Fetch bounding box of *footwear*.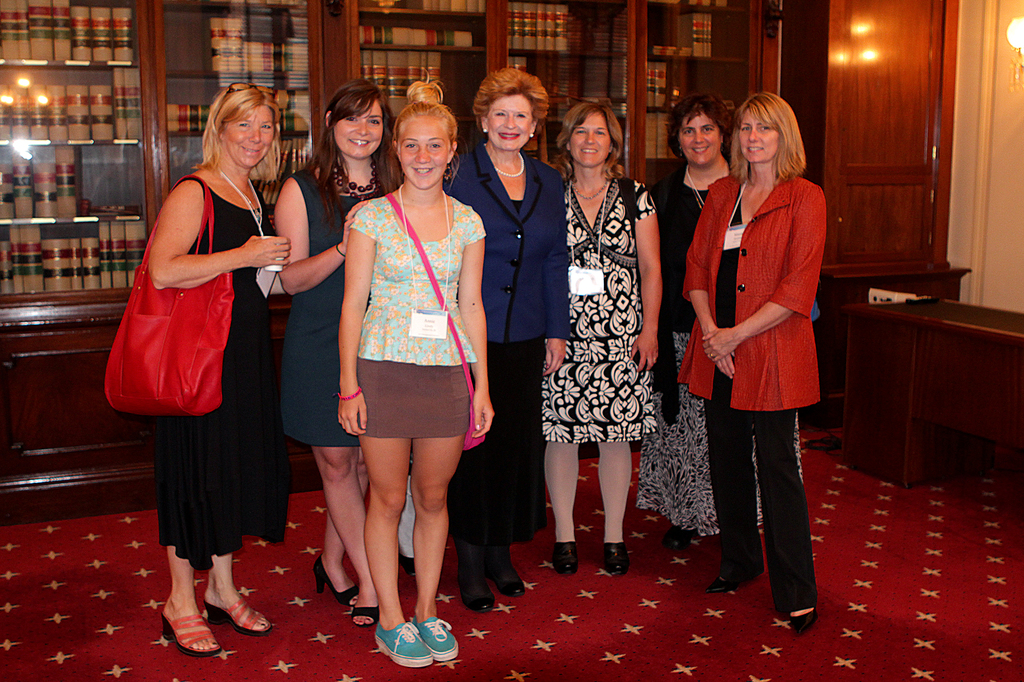
Bbox: (605,541,632,577).
